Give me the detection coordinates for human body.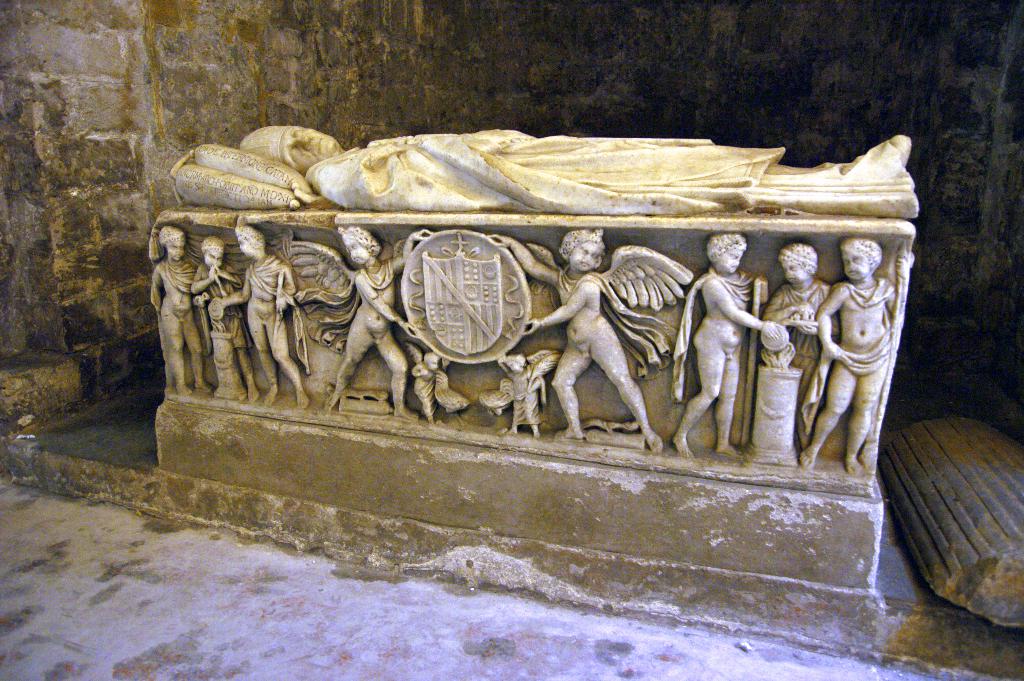
locate(241, 122, 916, 209).
